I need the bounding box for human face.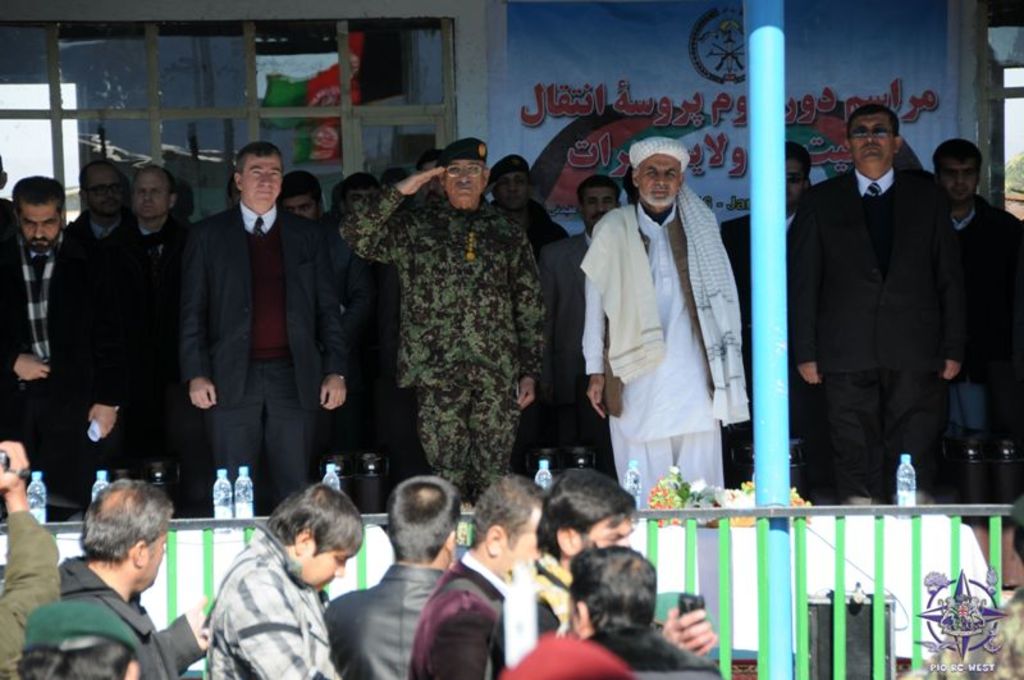
Here it is: {"left": 590, "top": 516, "right": 628, "bottom": 547}.
